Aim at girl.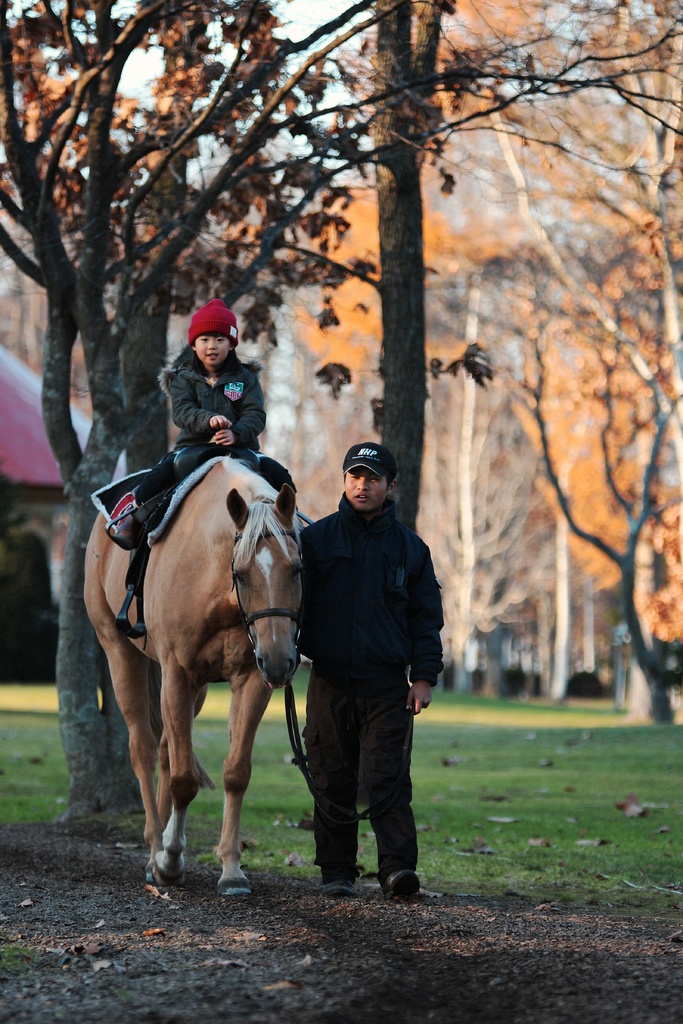
Aimed at bbox=(131, 294, 303, 555).
